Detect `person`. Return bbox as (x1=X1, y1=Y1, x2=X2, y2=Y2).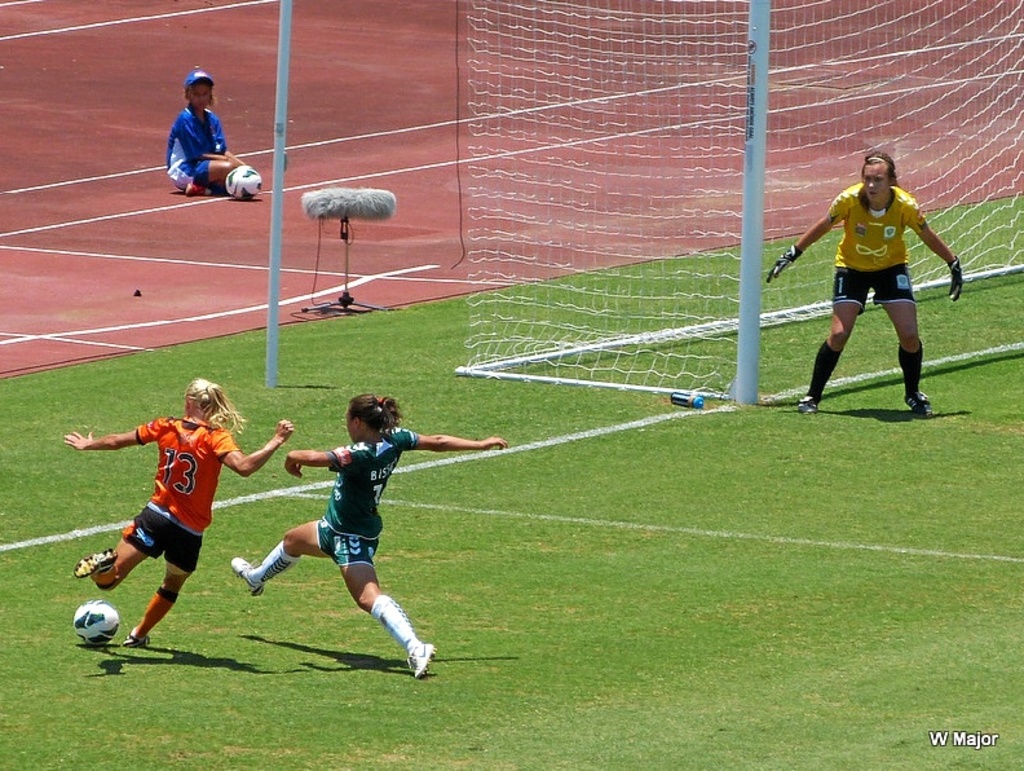
(x1=59, y1=376, x2=297, y2=648).
